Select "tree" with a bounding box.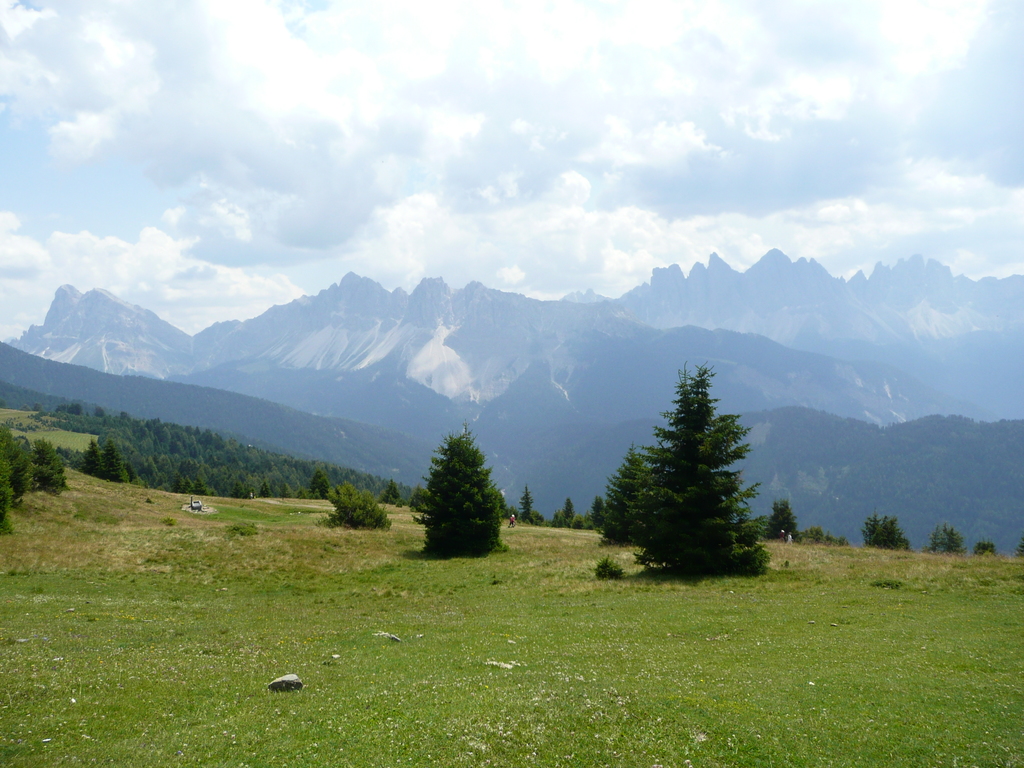
rect(766, 499, 804, 544).
